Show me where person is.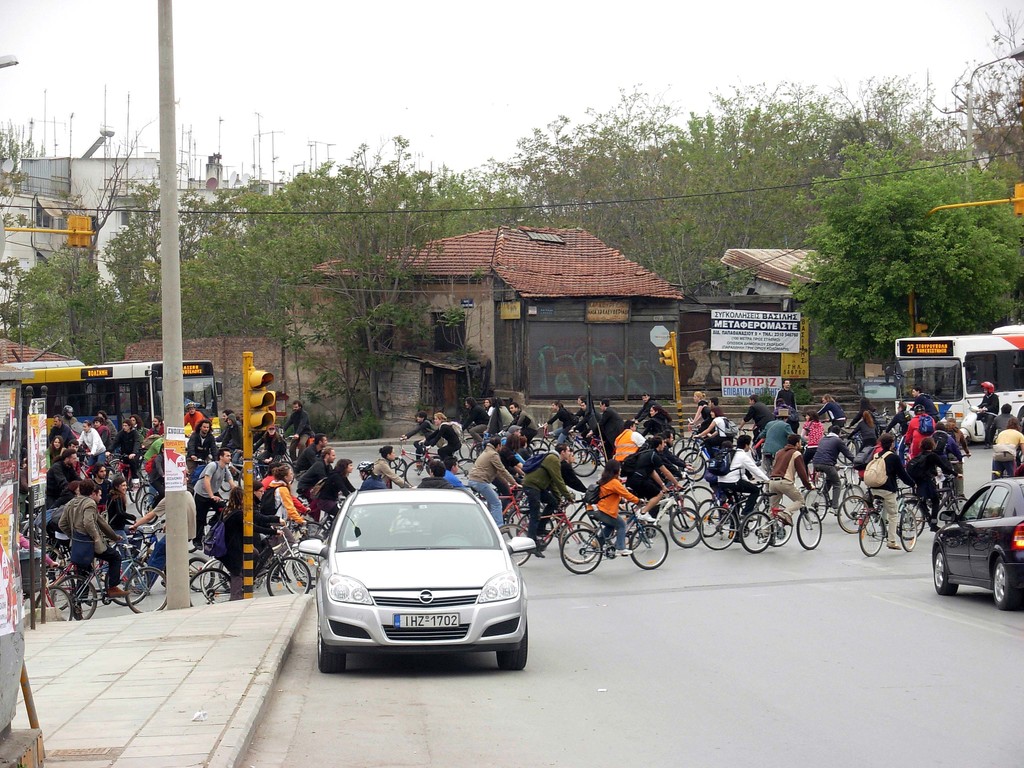
person is at x1=308 y1=462 x2=359 y2=519.
